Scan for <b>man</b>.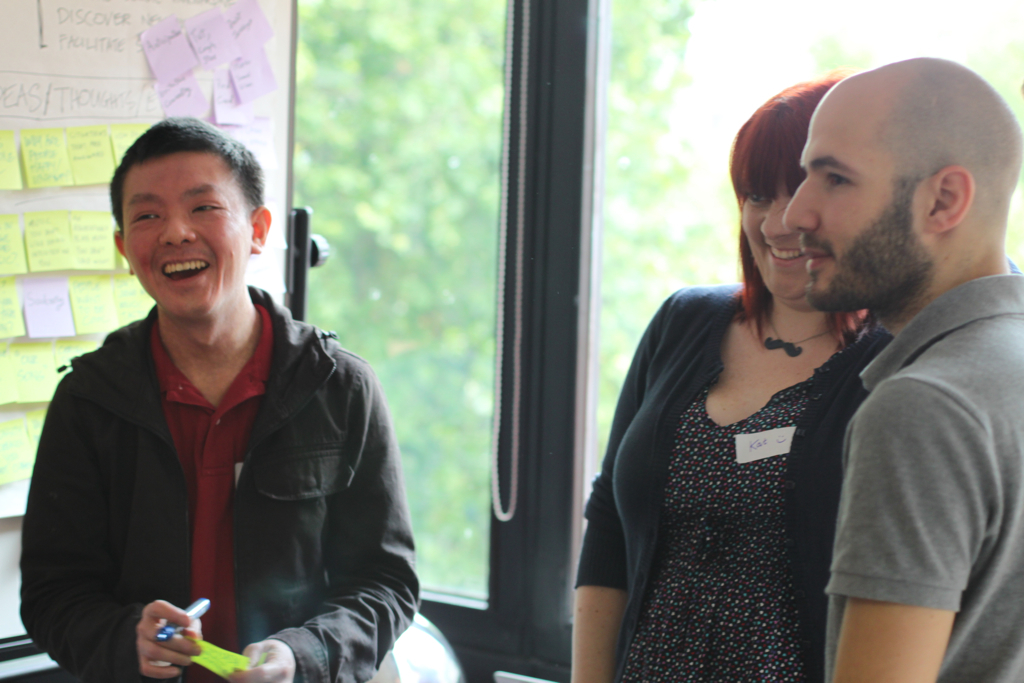
Scan result: (26,124,421,681).
